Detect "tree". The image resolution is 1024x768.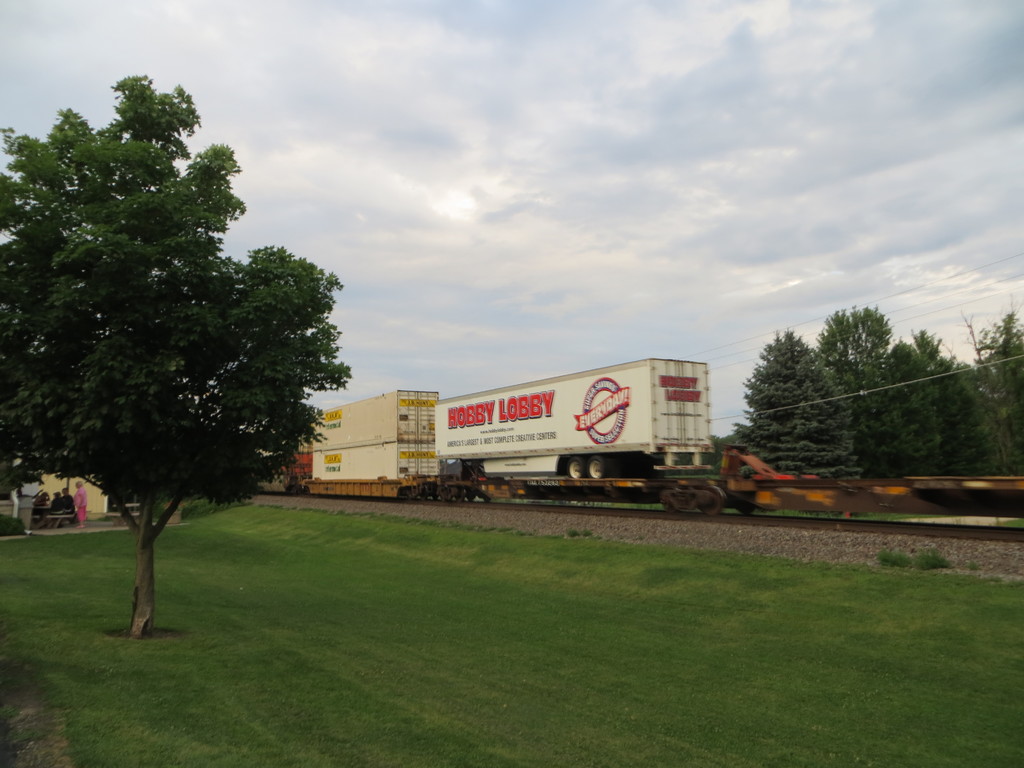
<bbox>26, 68, 328, 609</bbox>.
